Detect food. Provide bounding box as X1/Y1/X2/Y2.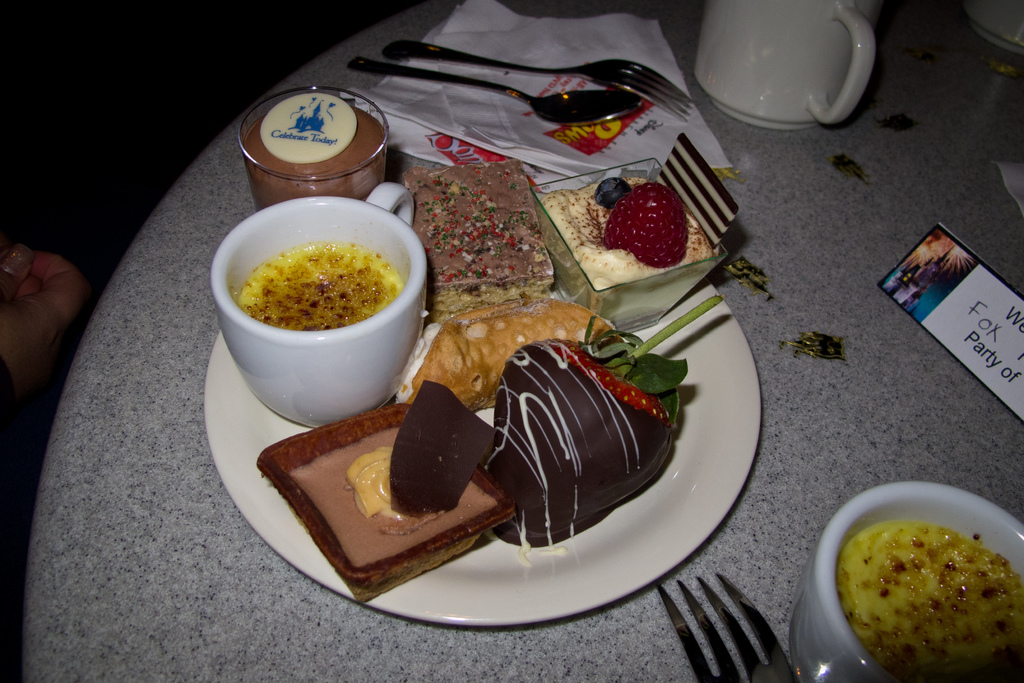
391/381/499/517.
